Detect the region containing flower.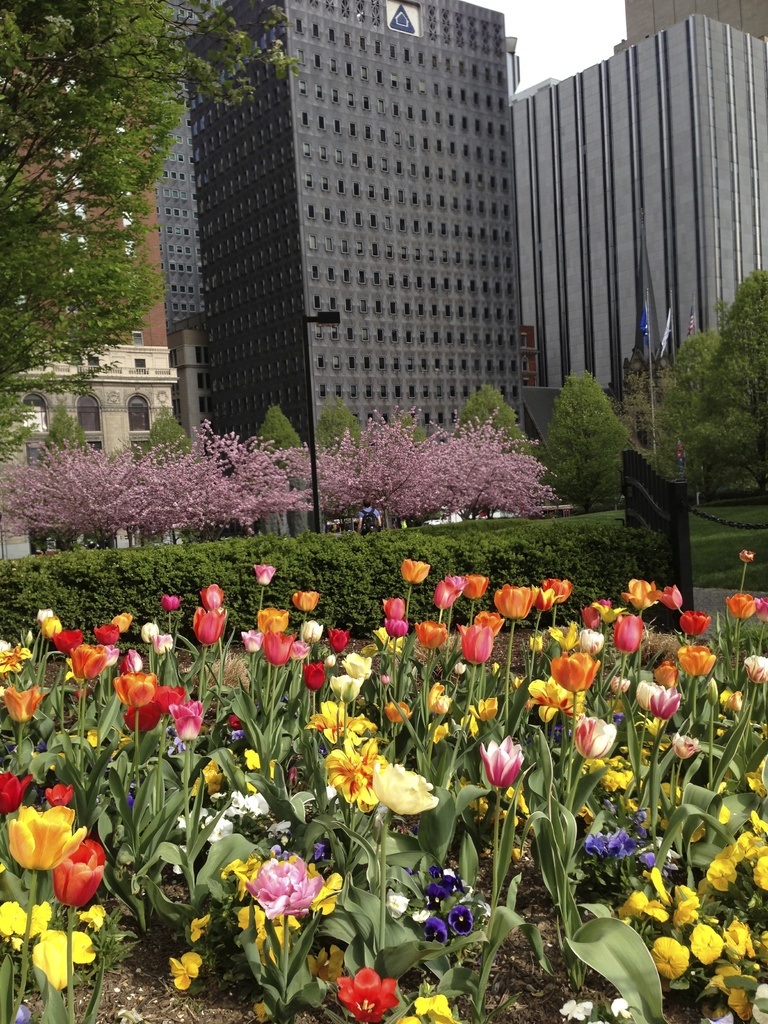
box=[435, 578, 461, 609].
